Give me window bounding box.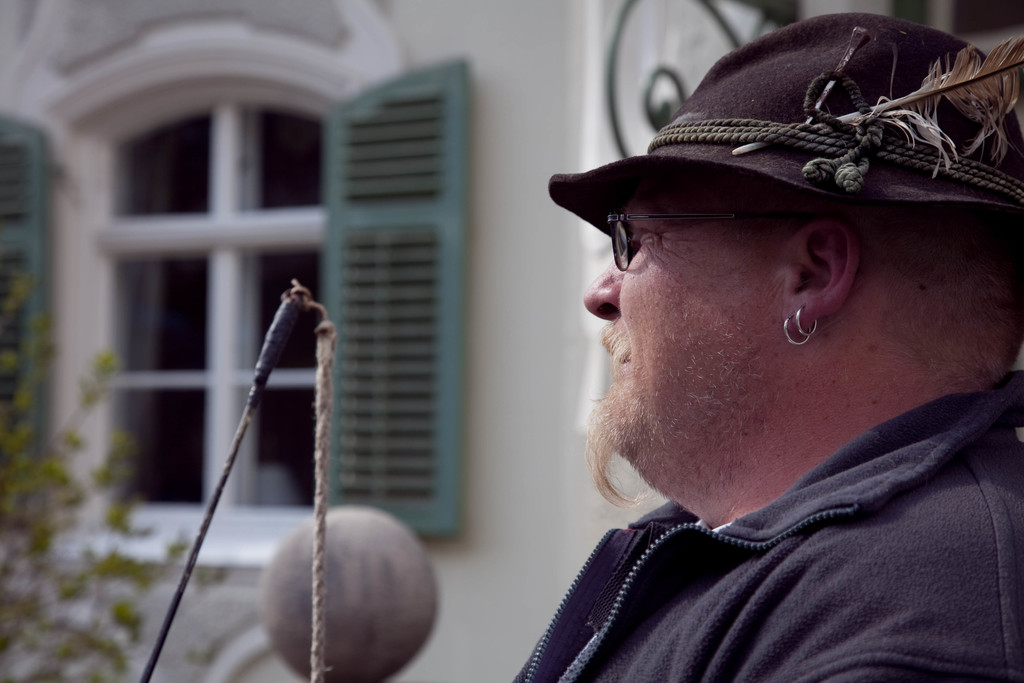
{"x1": 61, "y1": 37, "x2": 457, "y2": 527}.
